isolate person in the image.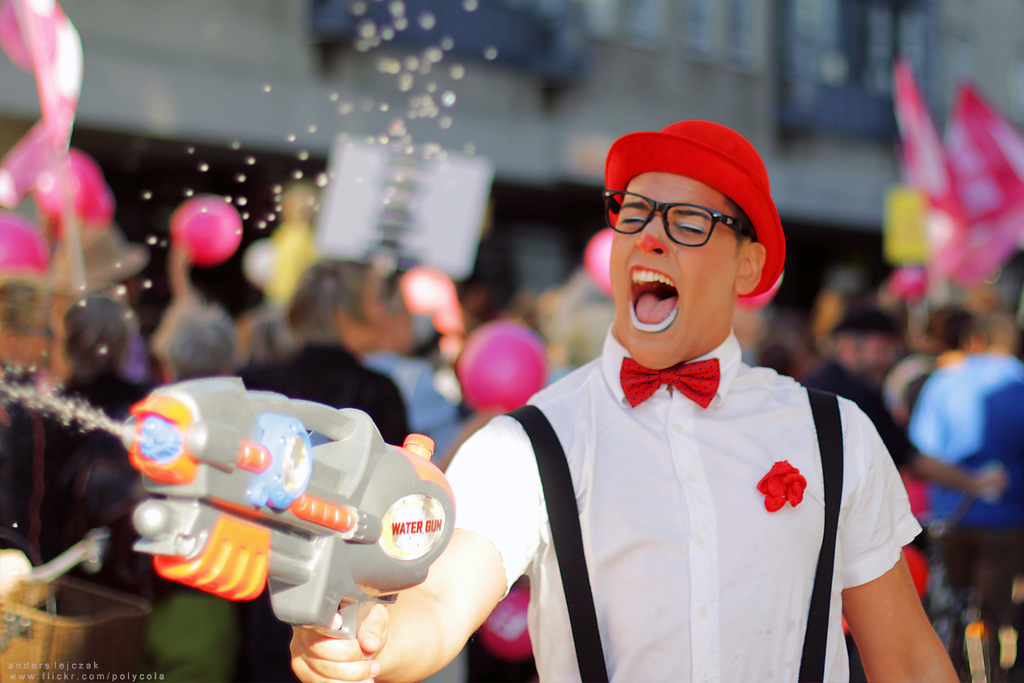
Isolated region: (53, 297, 169, 514).
